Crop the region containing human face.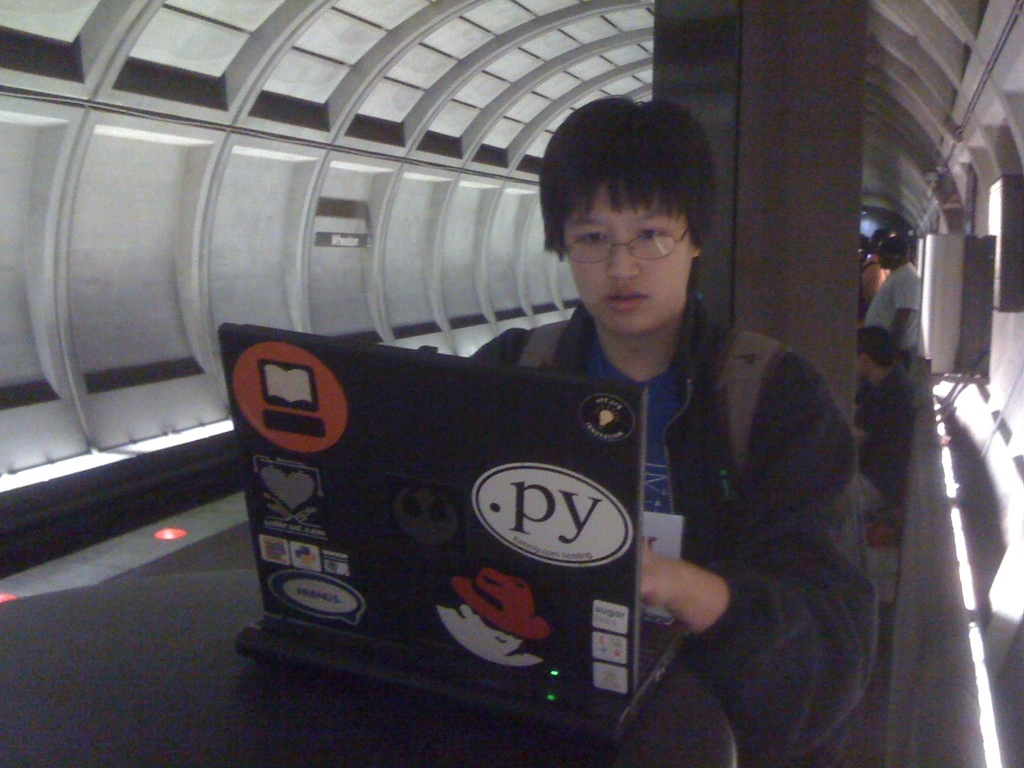
Crop region: BBox(561, 183, 696, 339).
